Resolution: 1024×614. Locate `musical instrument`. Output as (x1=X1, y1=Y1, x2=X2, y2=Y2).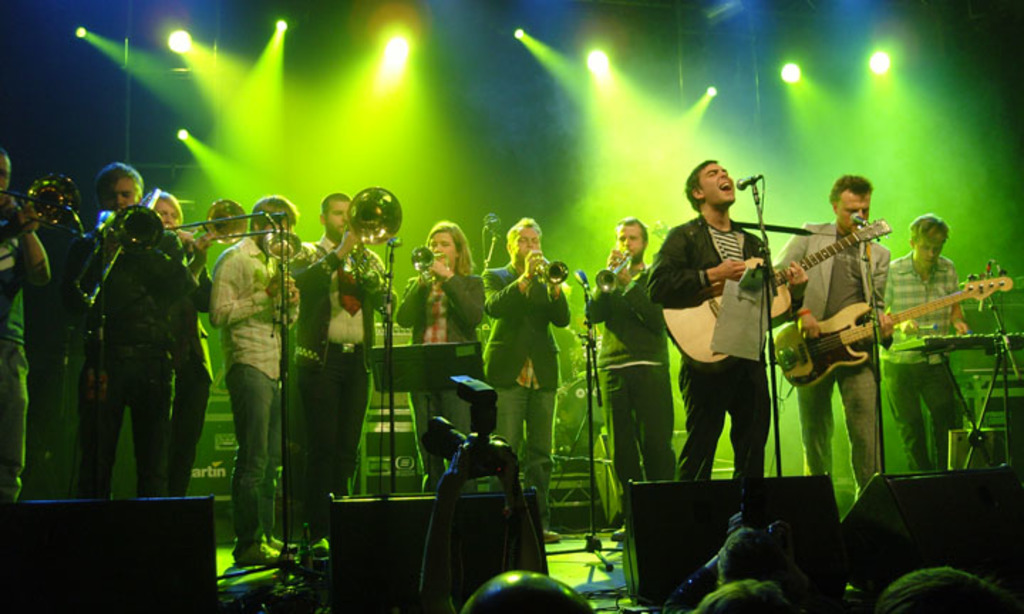
(x1=526, y1=250, x2=572, y2=284).
